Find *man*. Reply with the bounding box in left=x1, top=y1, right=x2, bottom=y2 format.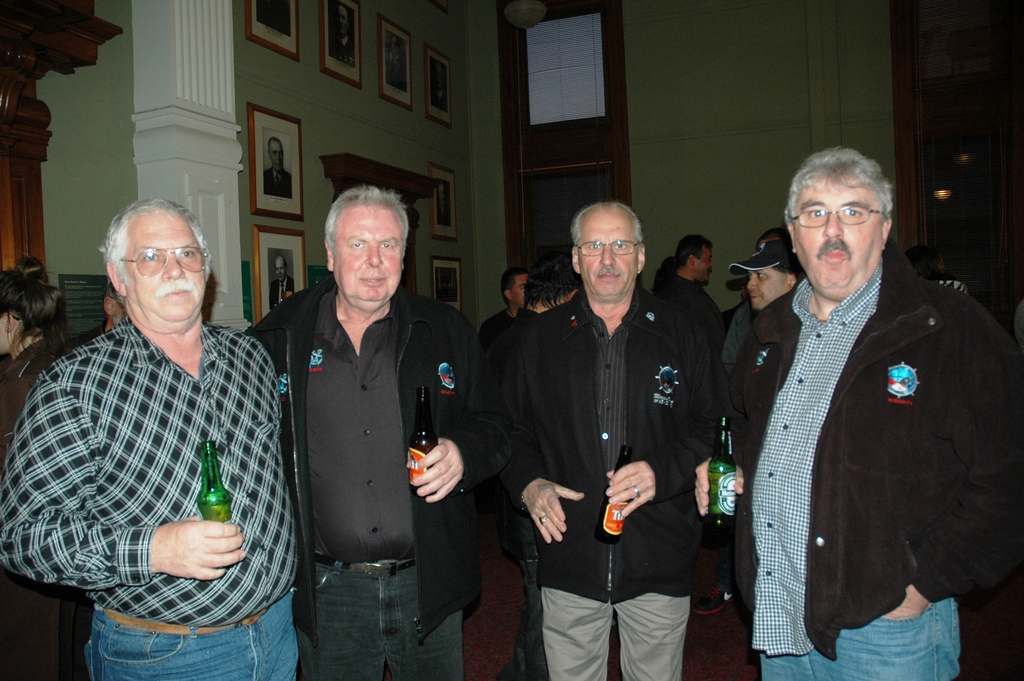
left=727, top=243, right=803, bottom=316.
